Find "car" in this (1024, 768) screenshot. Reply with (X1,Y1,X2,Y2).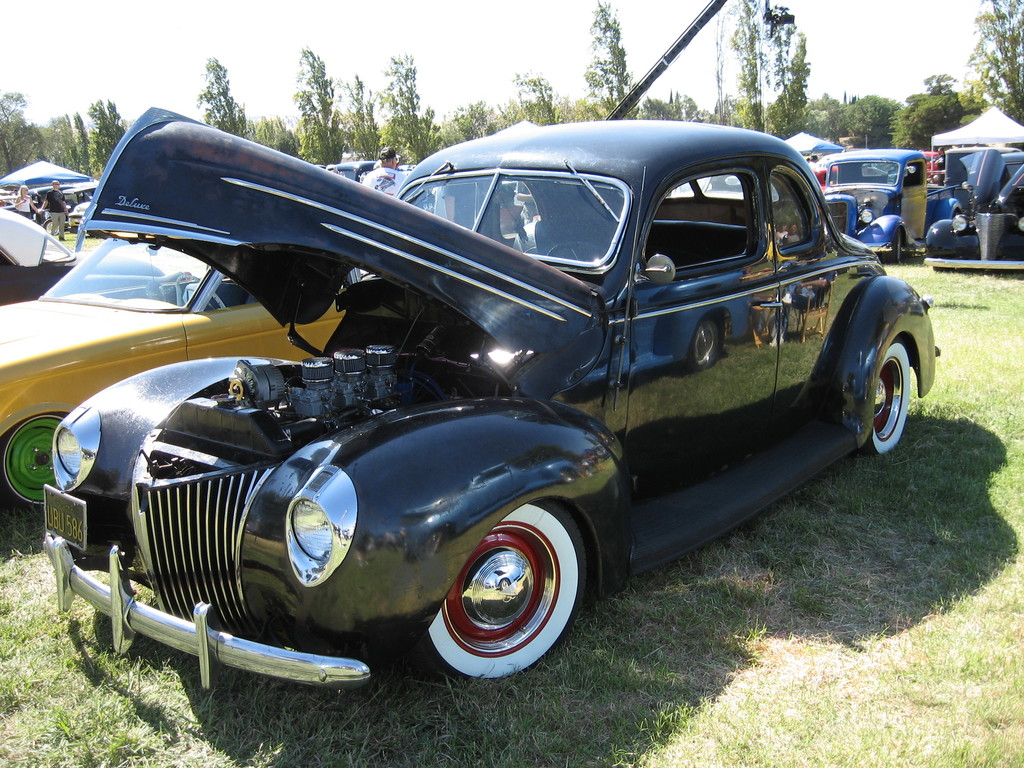
(0,236,366,520).
